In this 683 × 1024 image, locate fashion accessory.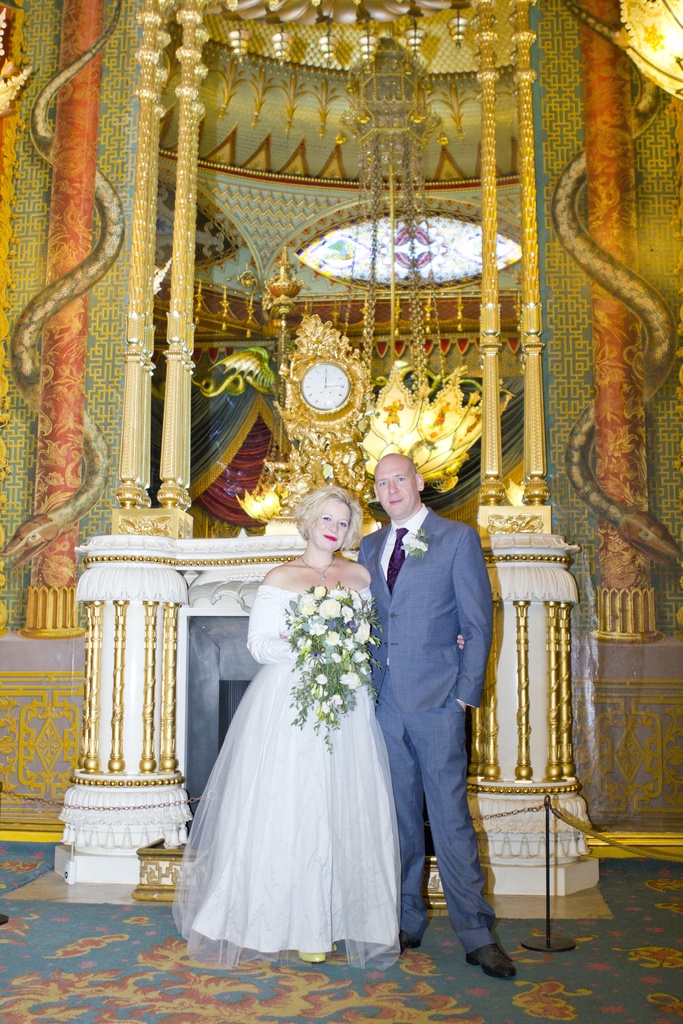
Bounding box: {"x1": 381, "y1": 524, "x2": 414, "y2": 598}.
